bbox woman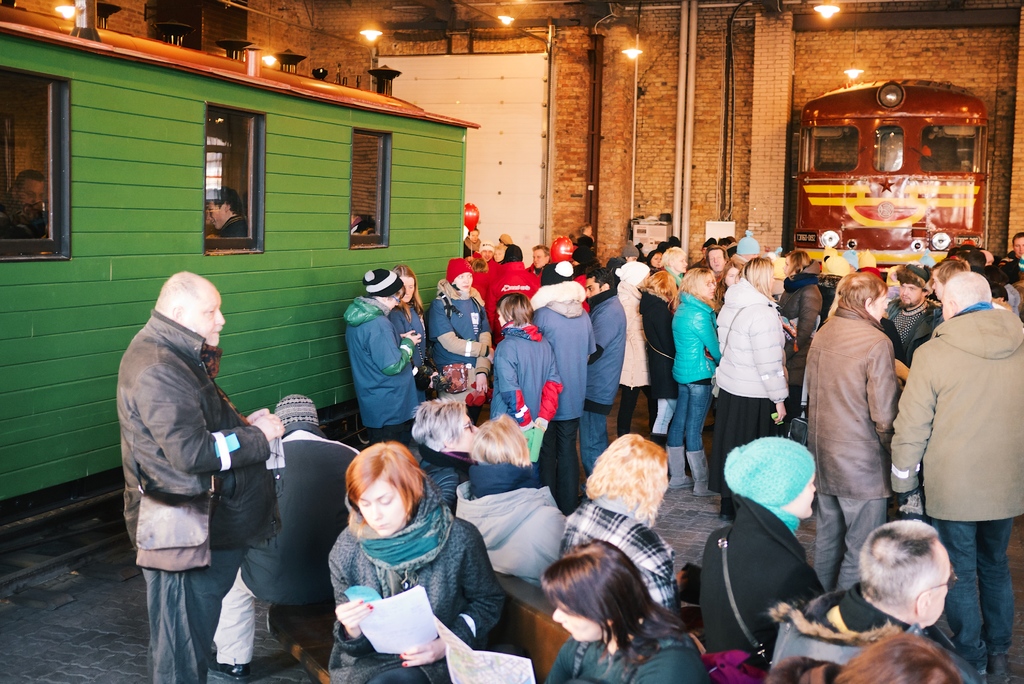
[719, 260, 738, 309]
